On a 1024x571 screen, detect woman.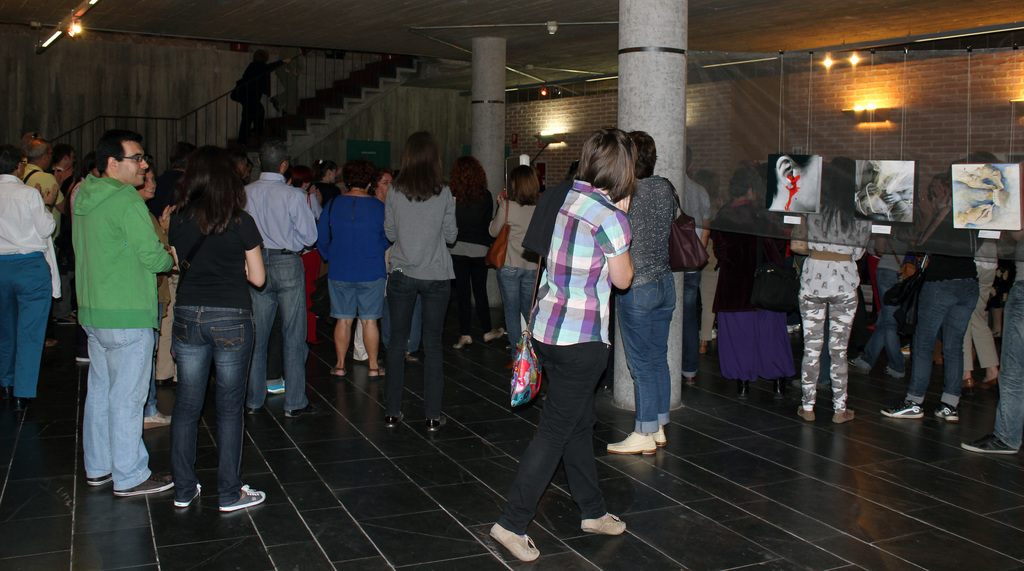
877 167 986 421.
